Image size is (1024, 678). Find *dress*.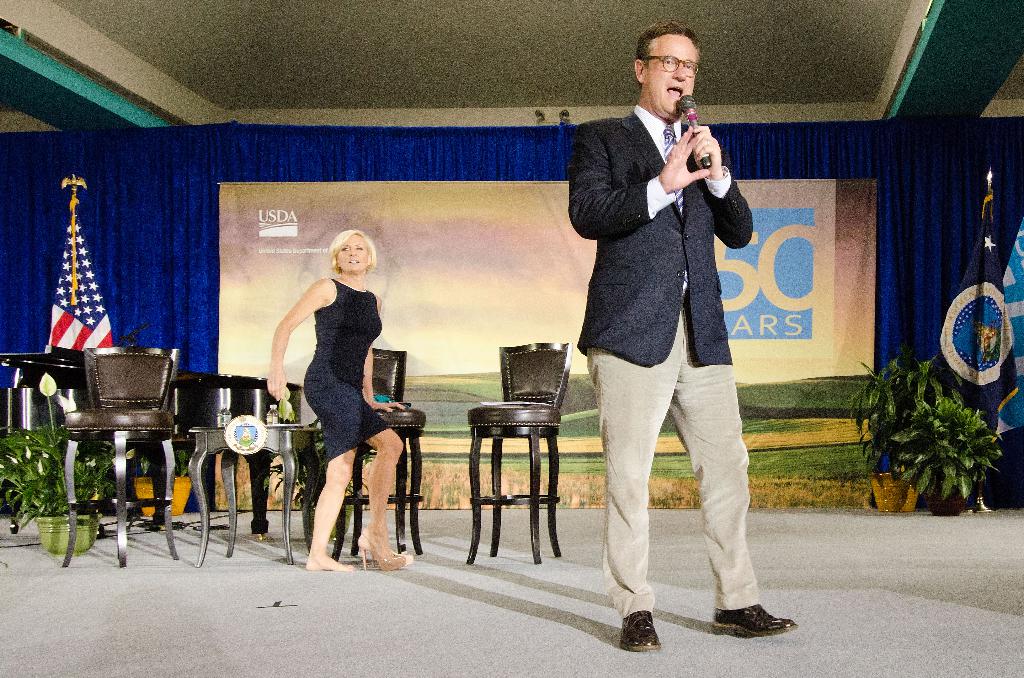
left=300, top=271, right=402, bottom=448.
